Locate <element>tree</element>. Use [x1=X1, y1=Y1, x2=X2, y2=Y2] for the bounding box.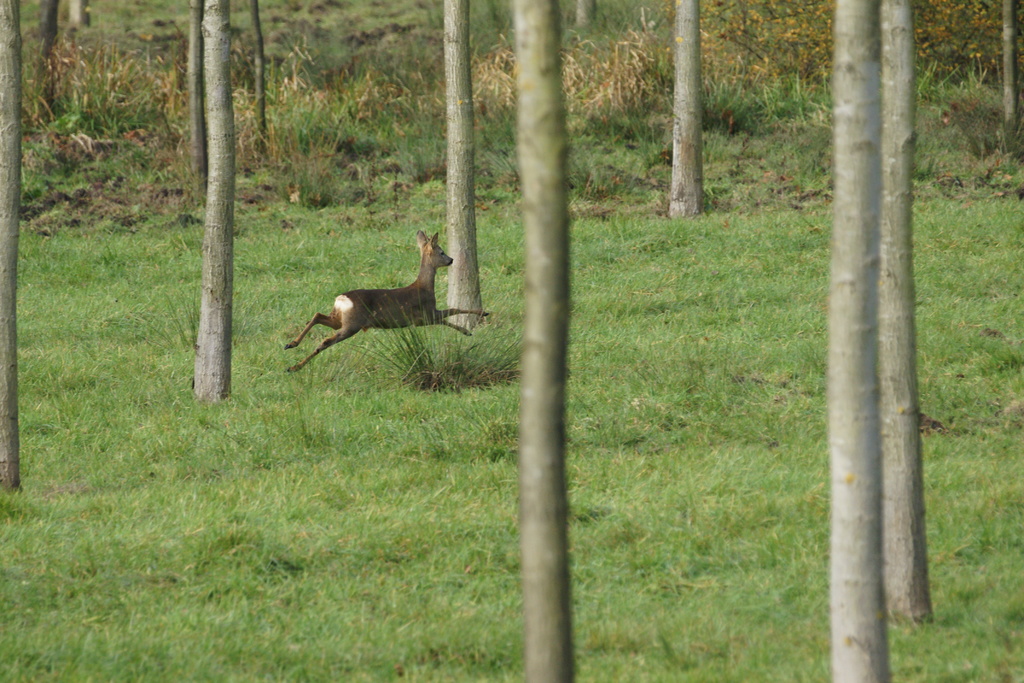
[x1=832, y1=0, x2=893, y2=682].
